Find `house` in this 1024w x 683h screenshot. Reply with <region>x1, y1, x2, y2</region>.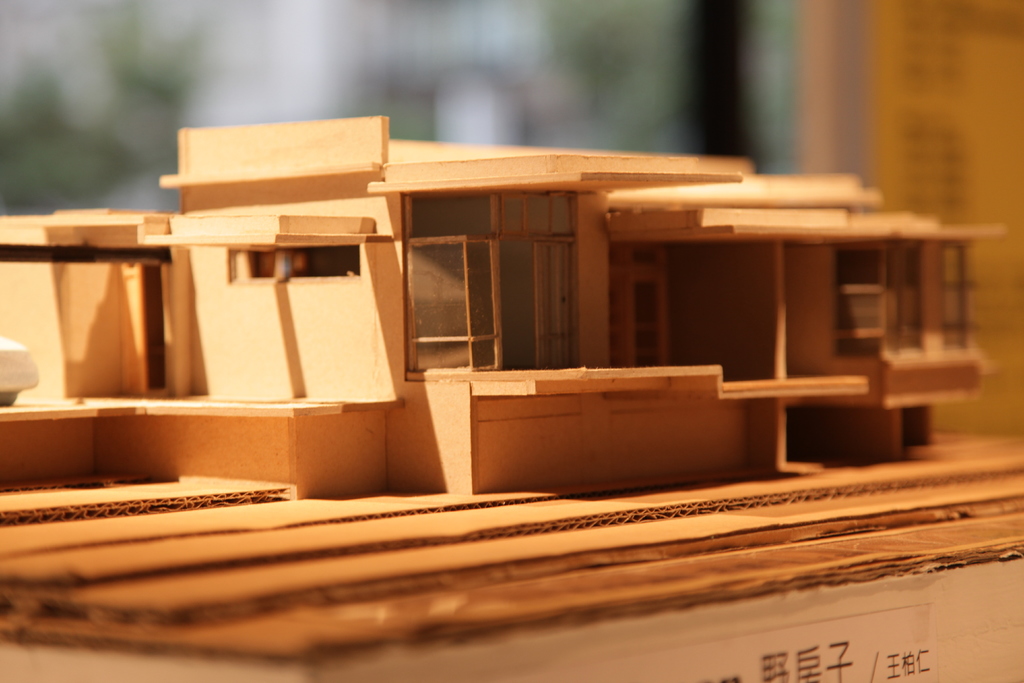
<region>0, 114, 1009, 492</region>.
